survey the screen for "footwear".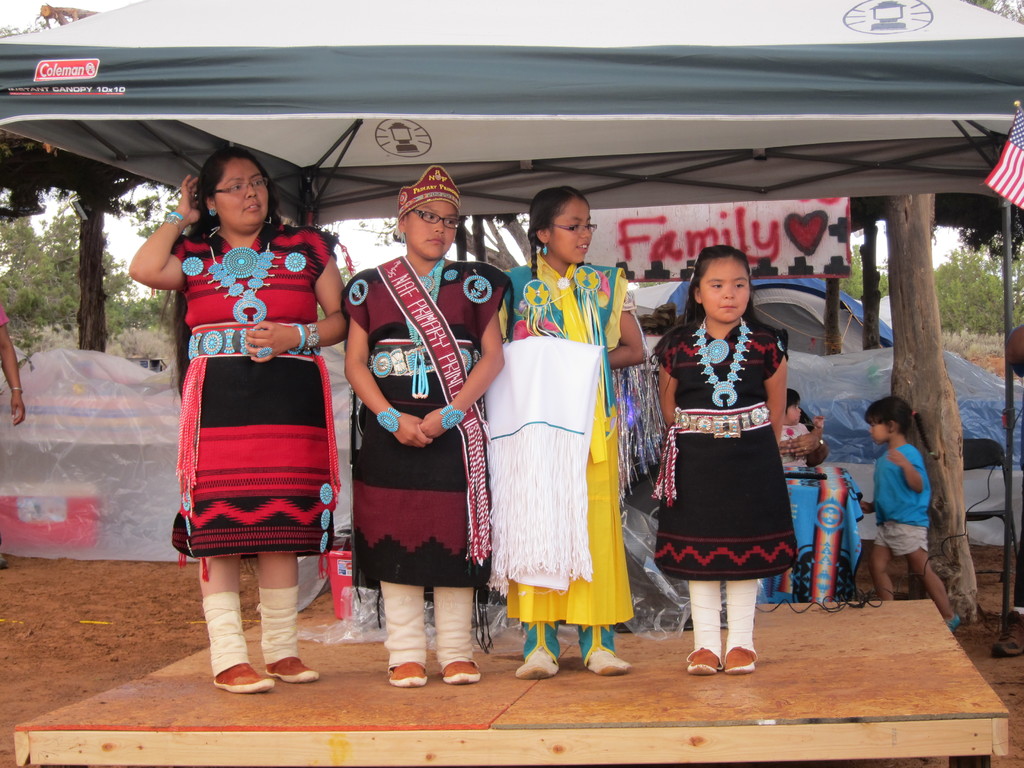
Survey found: detection(439, 659, 484, 686).
